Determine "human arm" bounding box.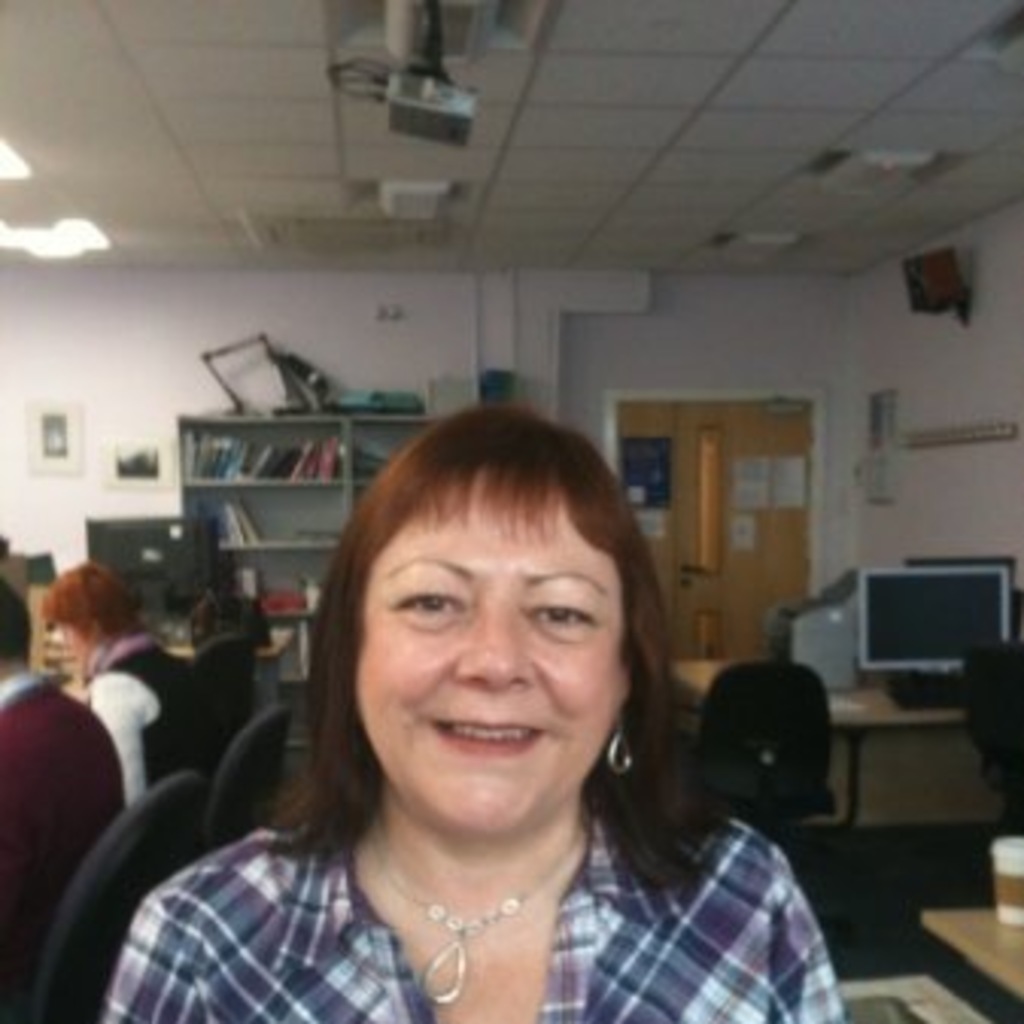
Determined: select_region(763, 857, 851, 1021).
